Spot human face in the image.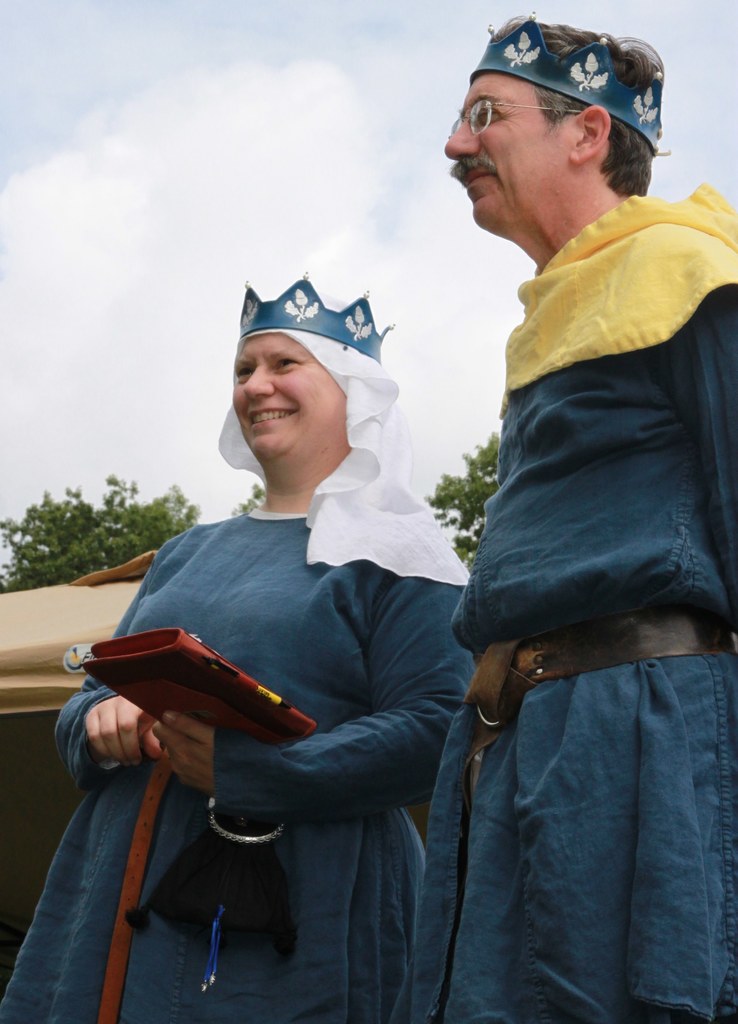
human face found at bbox=(231, 326, 343, 463).
